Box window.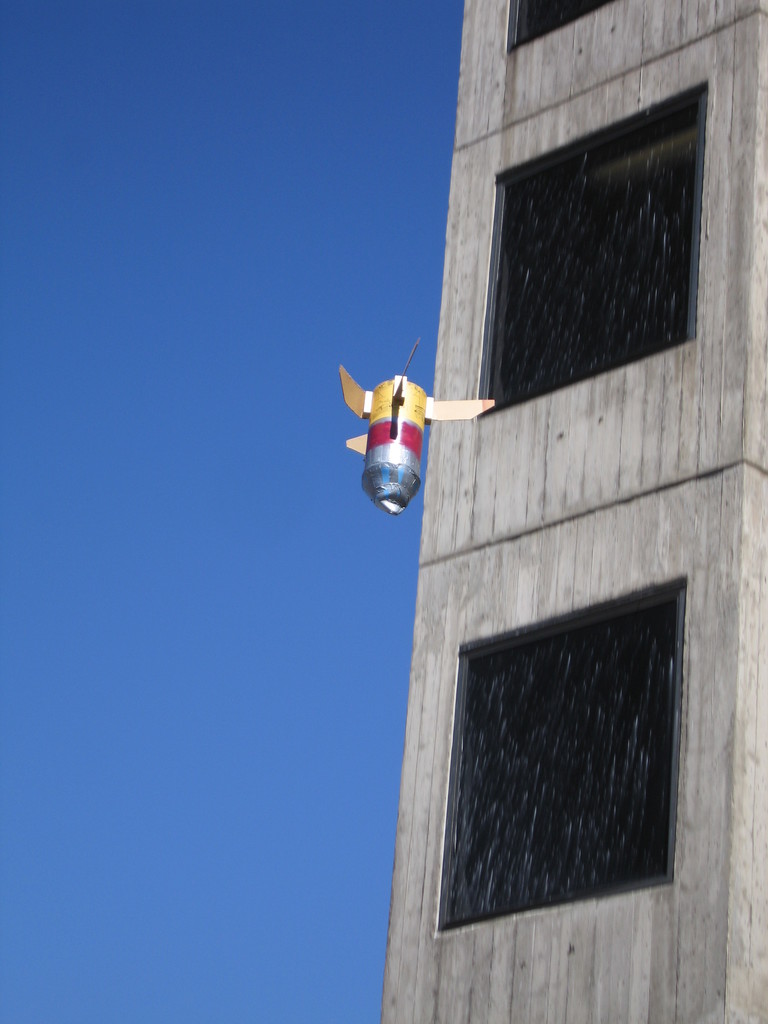
pyautogui.locateOnScreen(478, 72, 708, 420).
